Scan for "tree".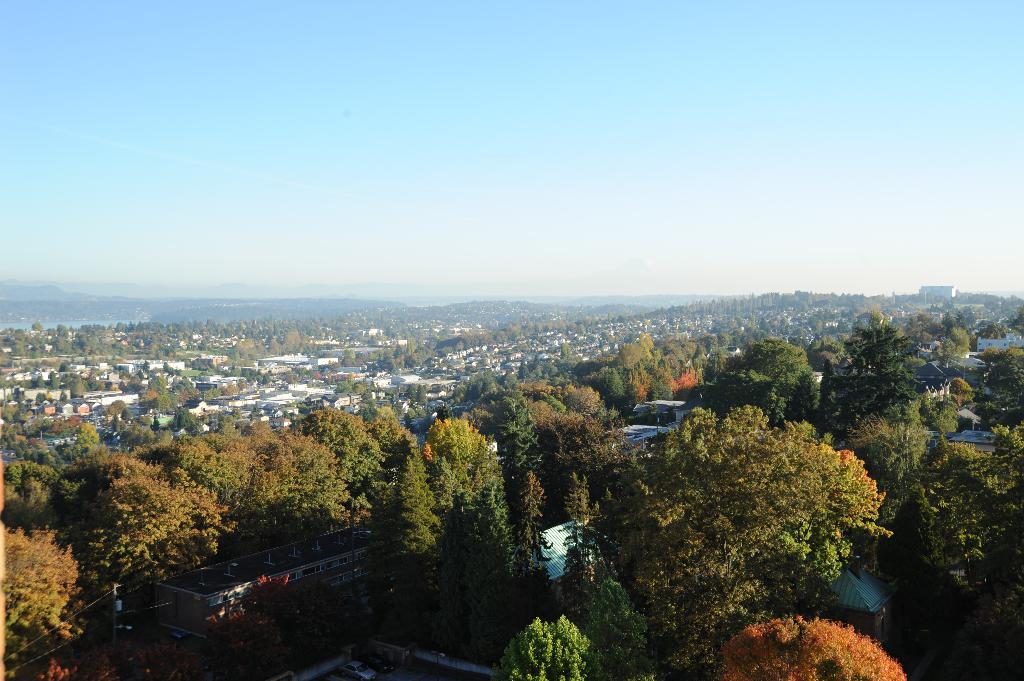
Scan result: <region>421, 419, 488, 512</region>.
